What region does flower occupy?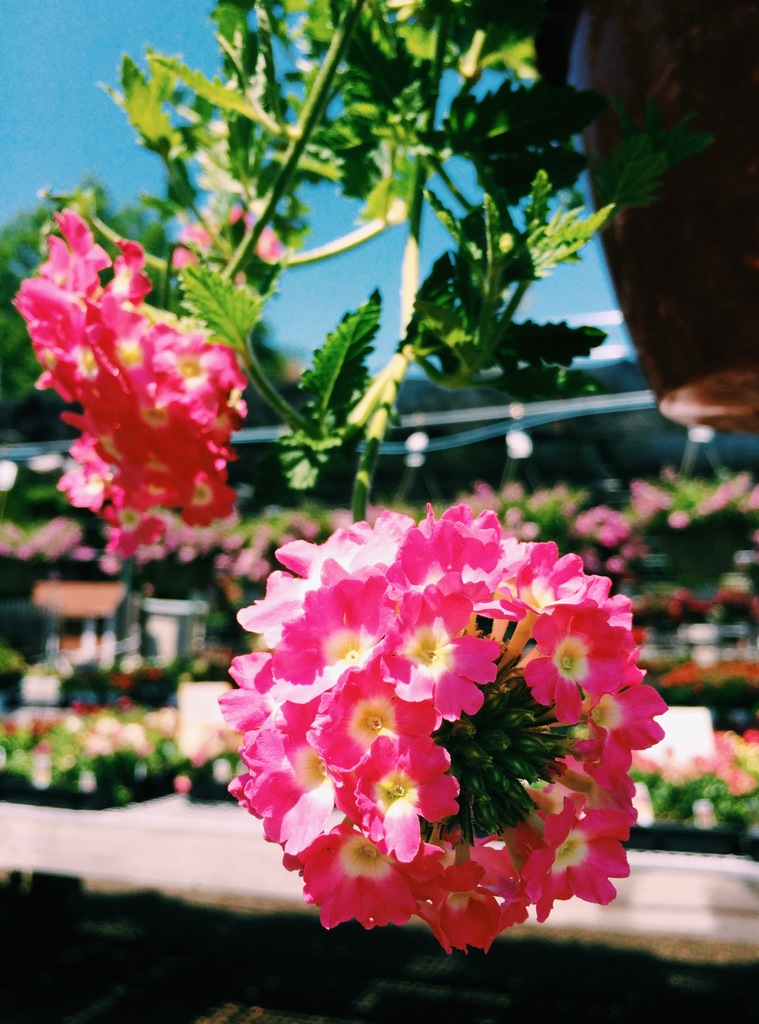
<region>226, 498, 674, 980</region>.
